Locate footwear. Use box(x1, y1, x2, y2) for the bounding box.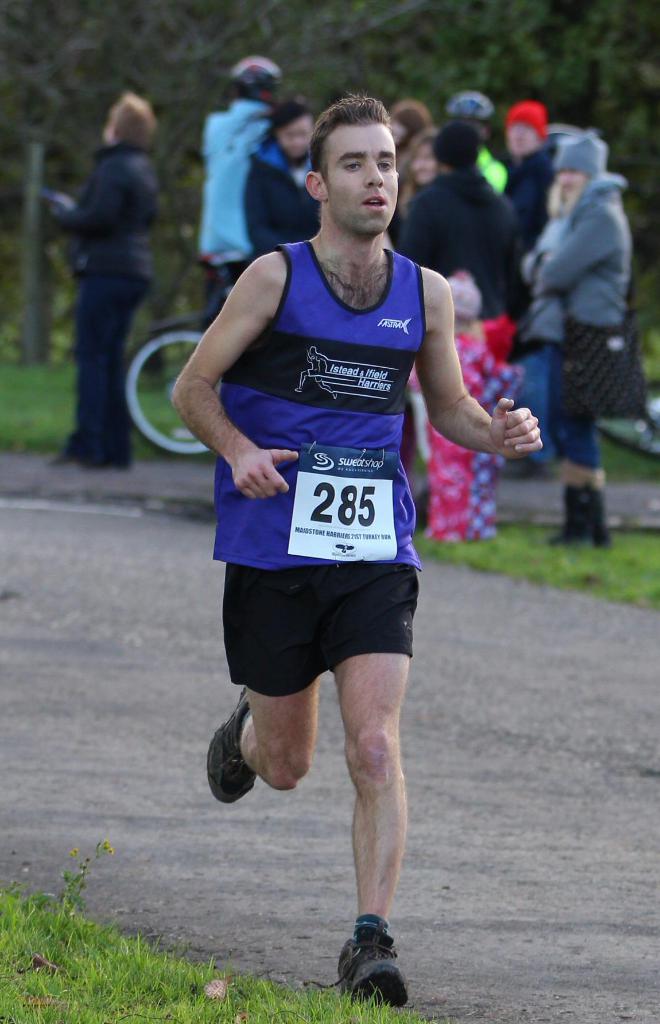
box(41, 440, 83, 467).
